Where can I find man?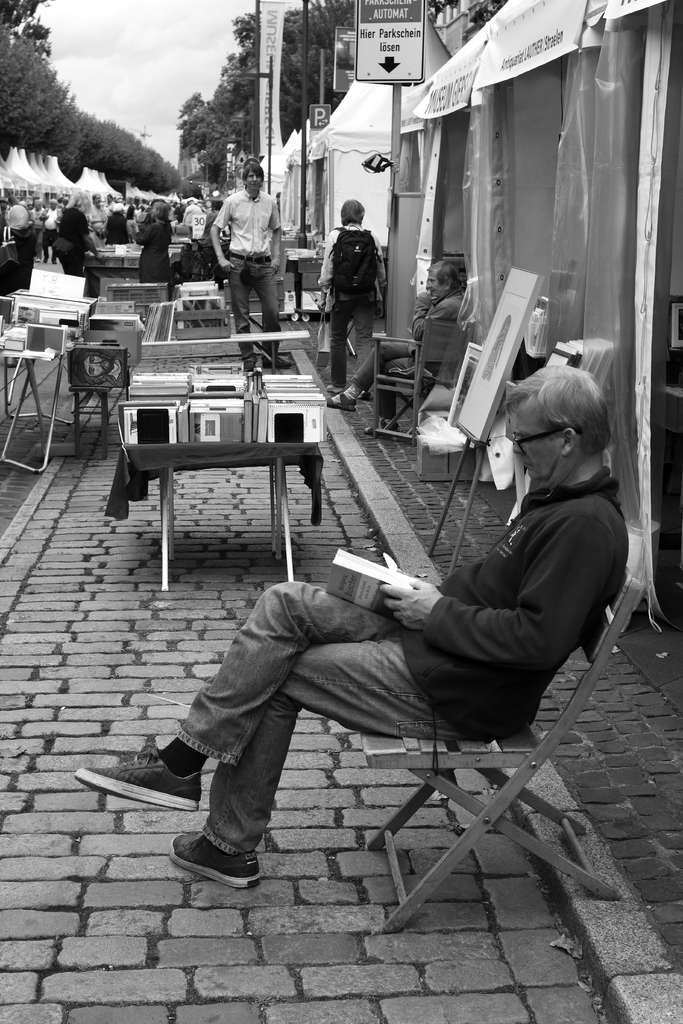
You can find it at (x1=90, y1=192, x2=110, y2=237).
